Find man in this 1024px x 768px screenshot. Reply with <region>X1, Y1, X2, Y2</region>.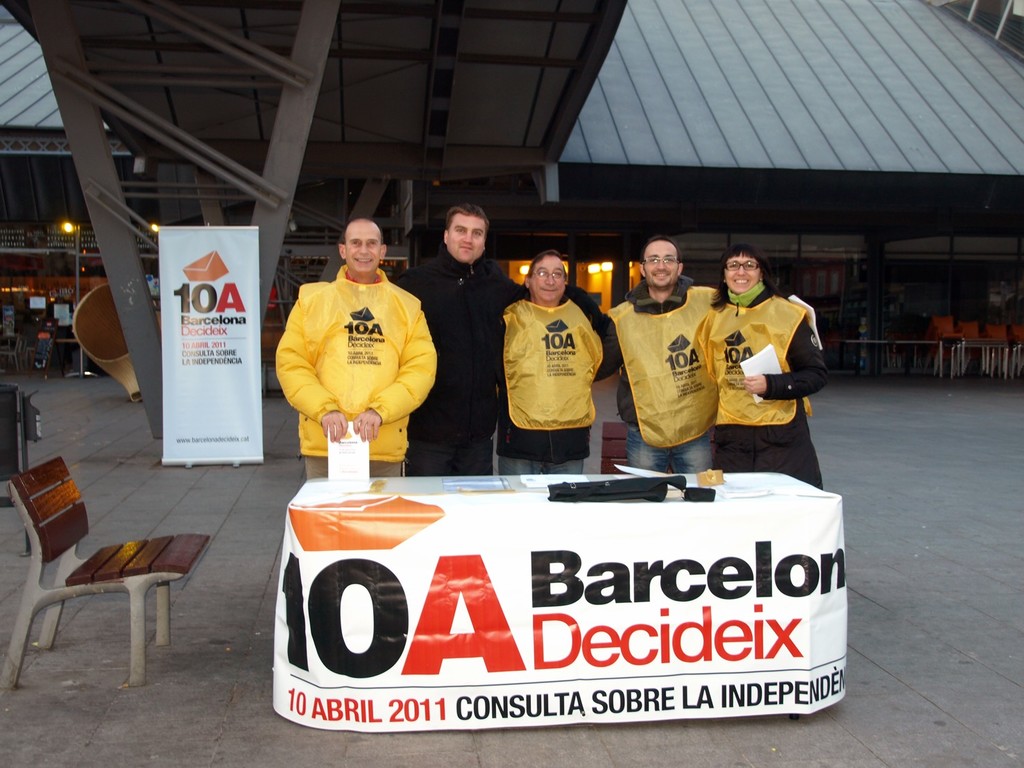
<region>594, 232, 812, 480</region>.
